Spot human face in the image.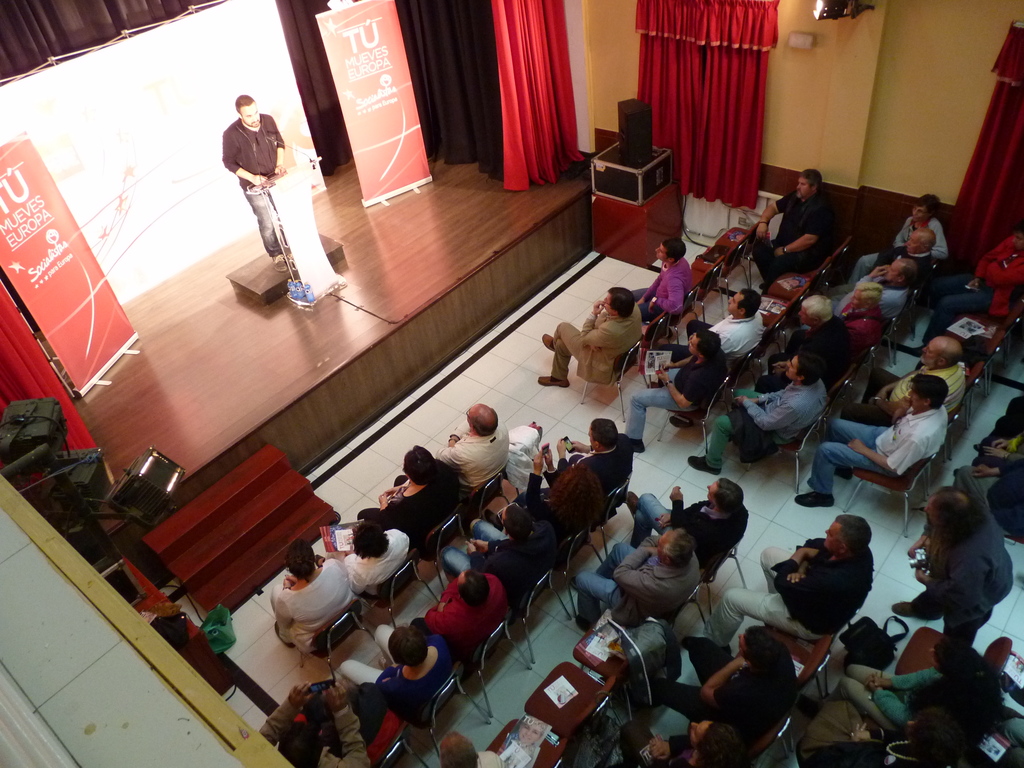
human face found at 736 631 747 655.
